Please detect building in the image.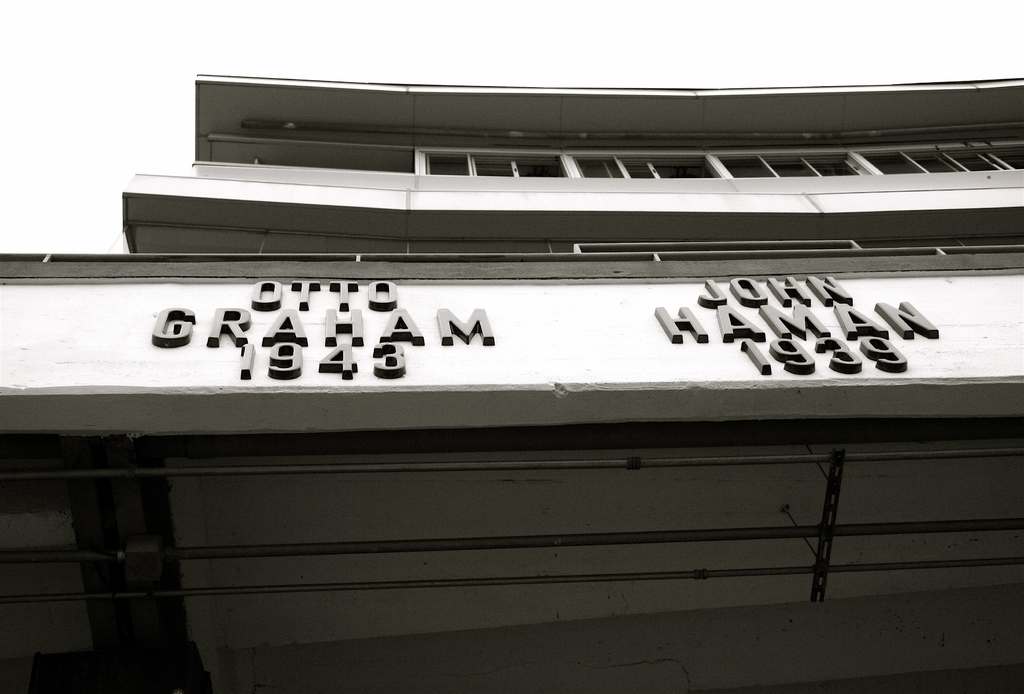
0,70,1023,693.
